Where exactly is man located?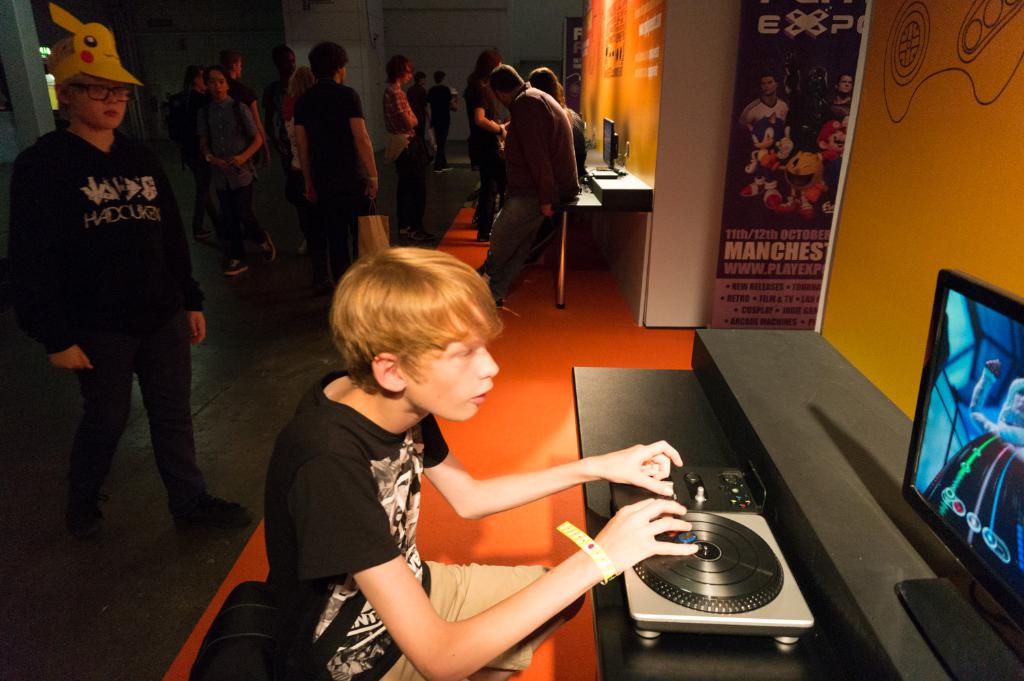
Its bounding box is <region>279, 32, 381, 276</region>.
